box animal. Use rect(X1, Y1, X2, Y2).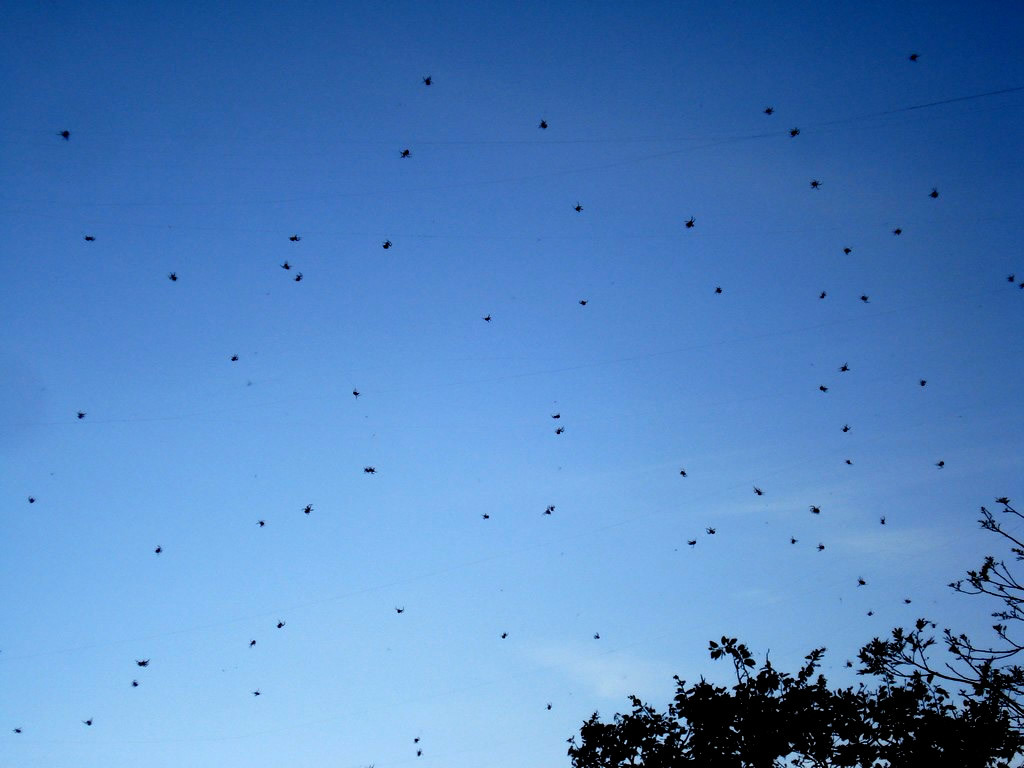
rect(765, 108, 777, 117).
